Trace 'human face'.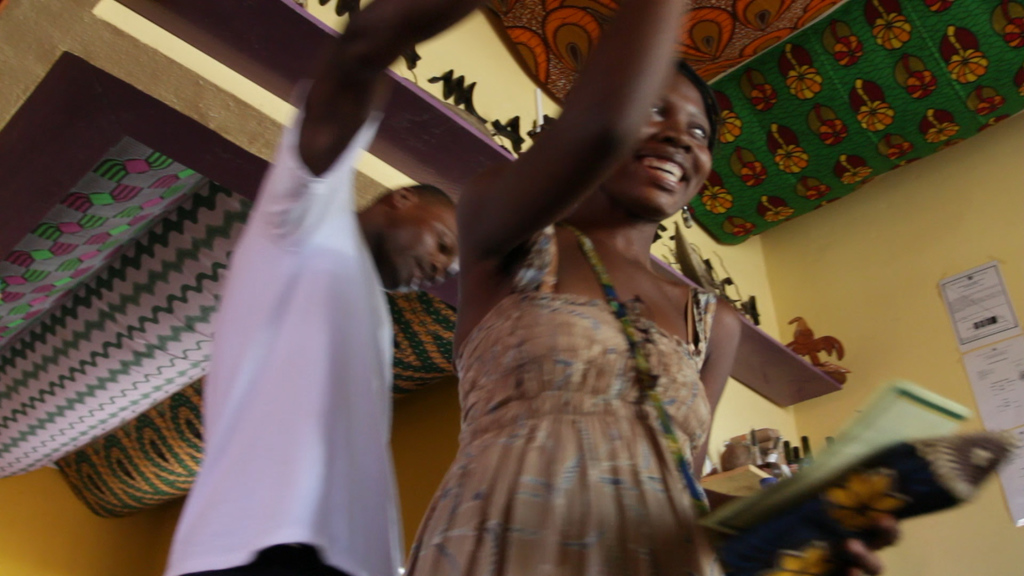
Traced to l=385, t=203, r=460, b=294.
